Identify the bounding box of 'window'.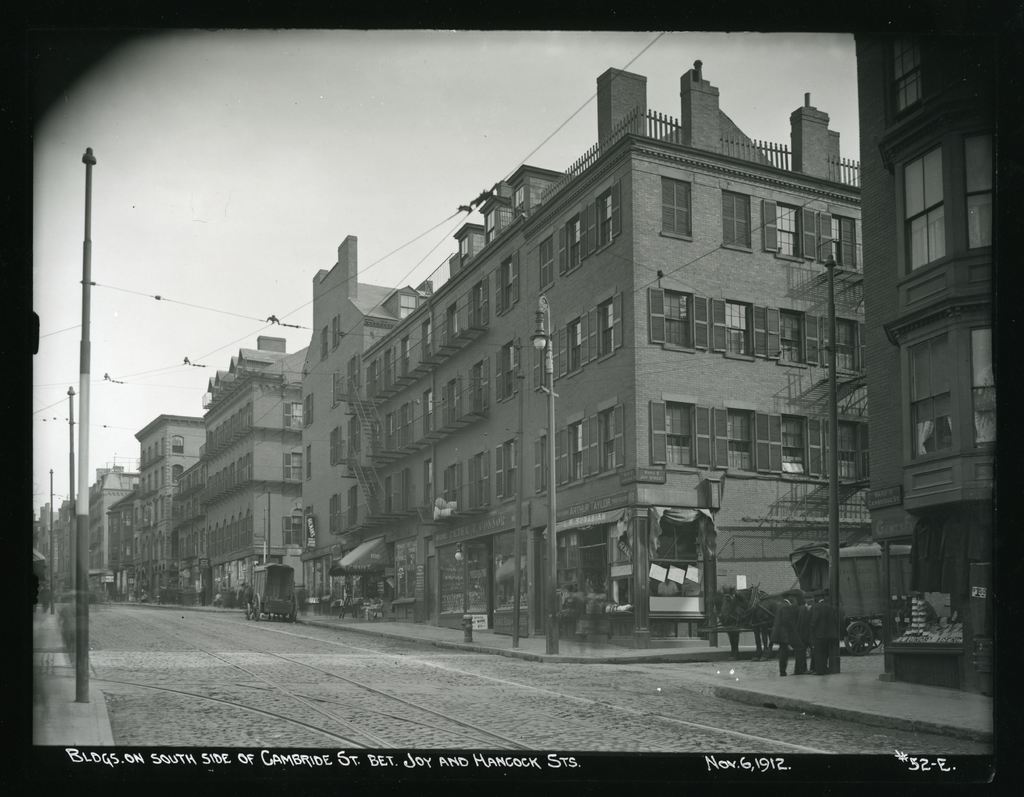
detection(586, 284, 618, 358).
